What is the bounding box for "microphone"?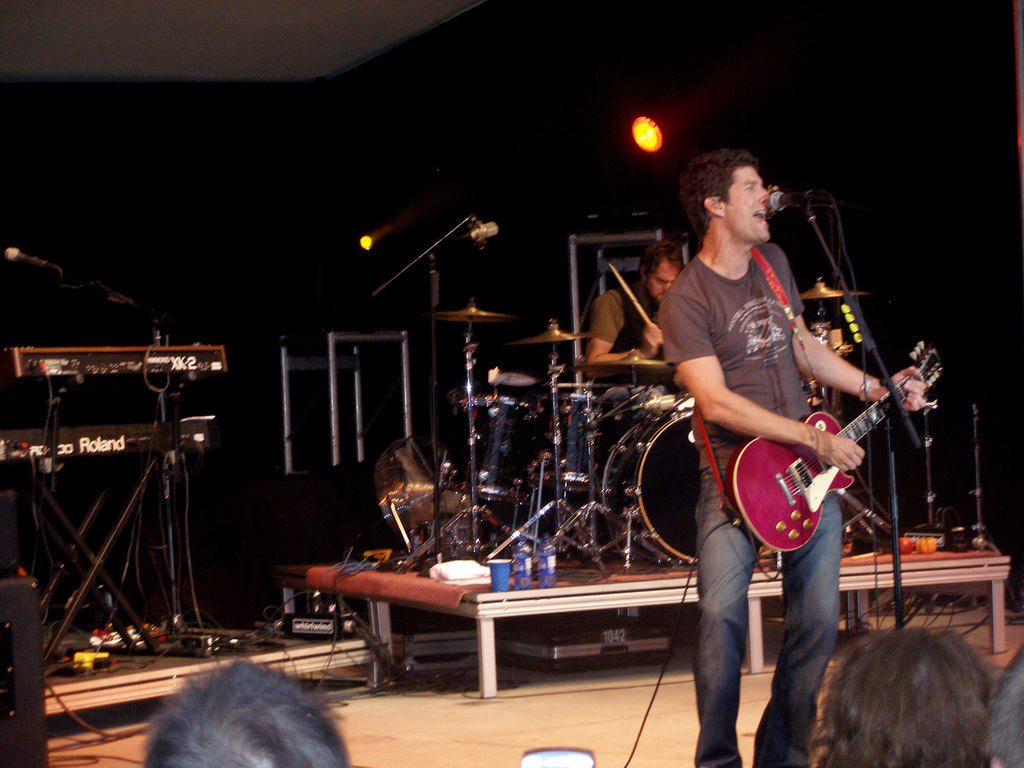
select_region(0, 238, 60, 274).
